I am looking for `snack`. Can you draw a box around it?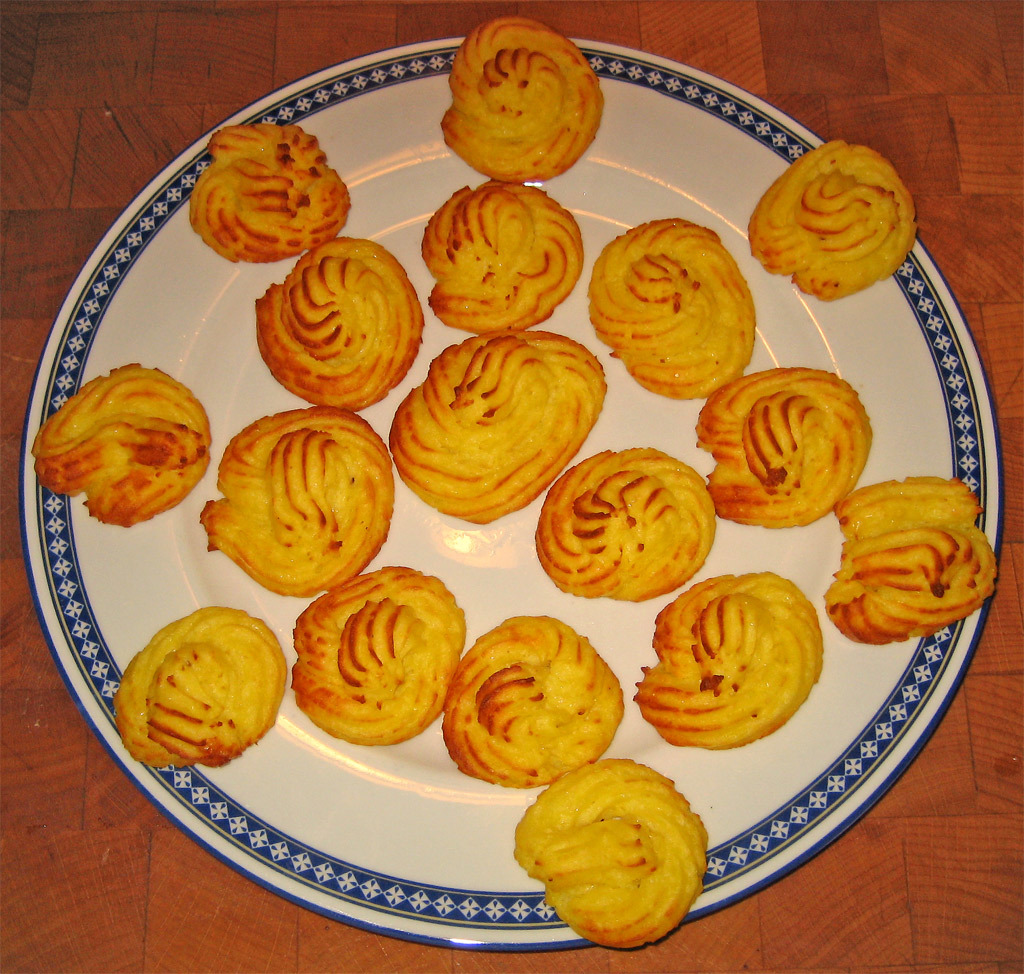
Sure, the bounding box is x1=828, y1=473, x2=1001, y2=655.
